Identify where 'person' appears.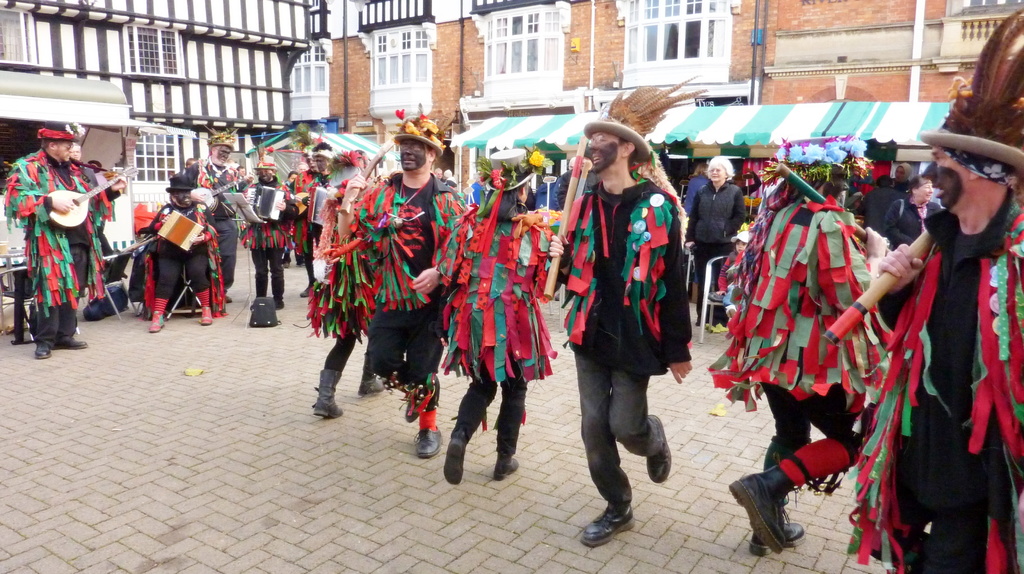
Appears at locate(240, 151, 302, 316).
